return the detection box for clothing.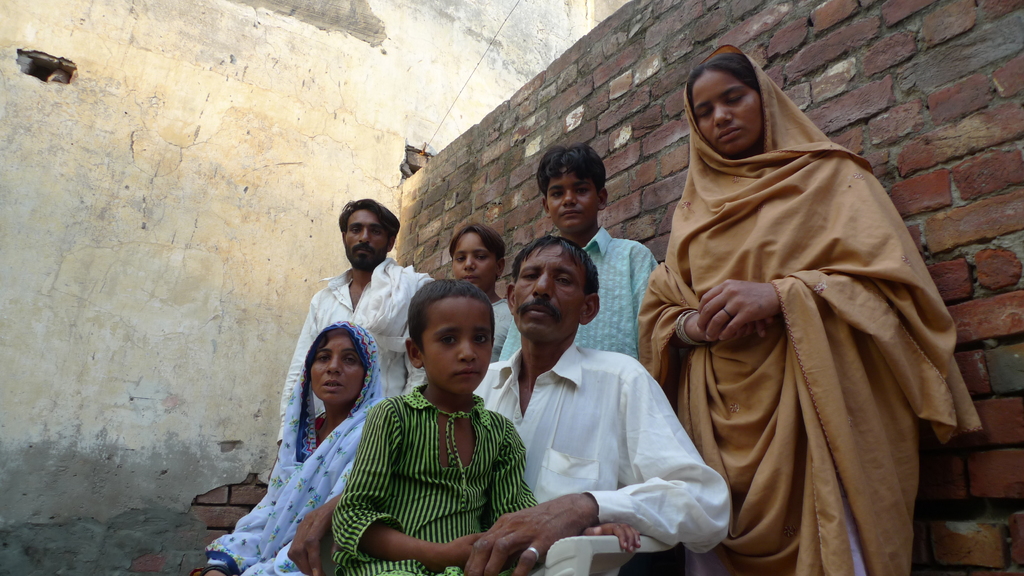
locate(332, 377, 532, 575).
